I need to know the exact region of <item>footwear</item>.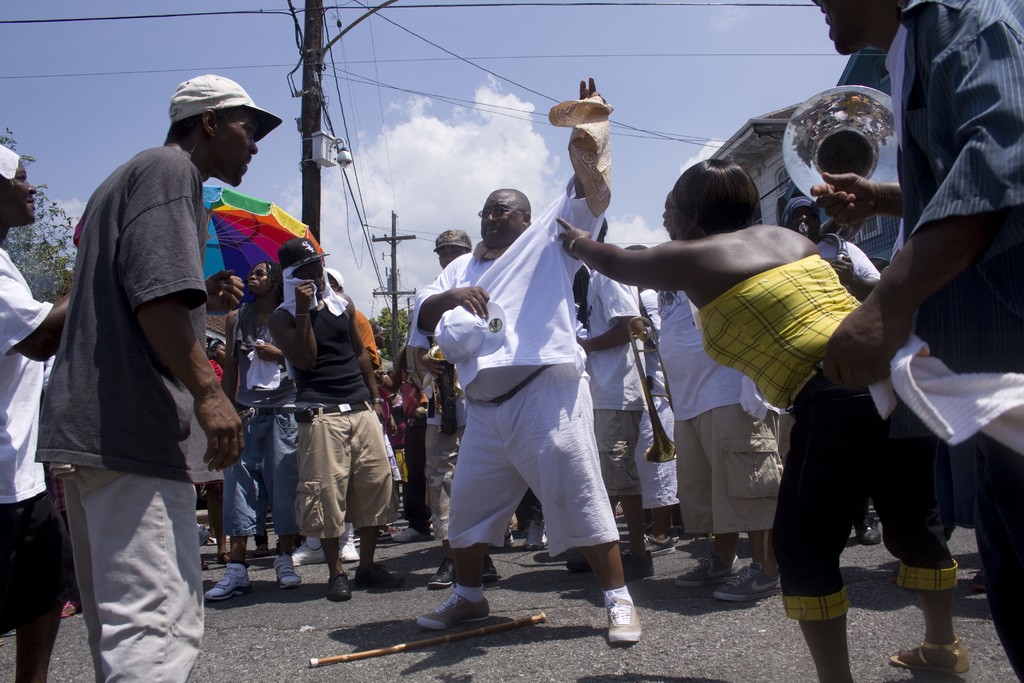
Region: locate(200, 562, 255, 601).
